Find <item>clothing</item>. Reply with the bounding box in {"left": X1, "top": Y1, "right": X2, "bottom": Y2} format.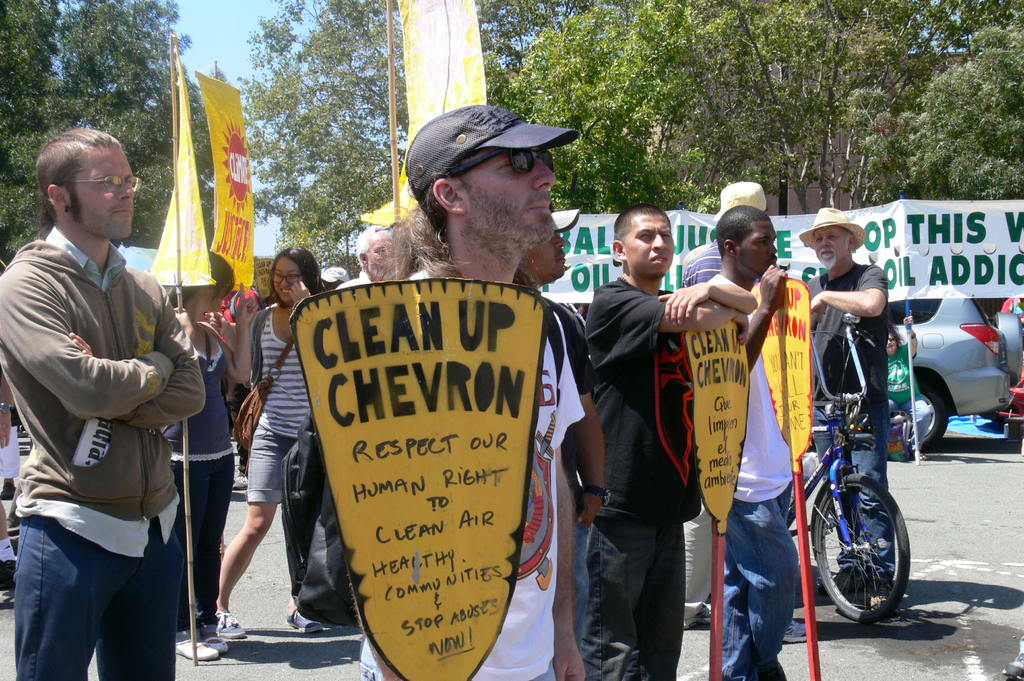
{"left": 888, "top": 339, "right": 938, "bottom": 449}.
